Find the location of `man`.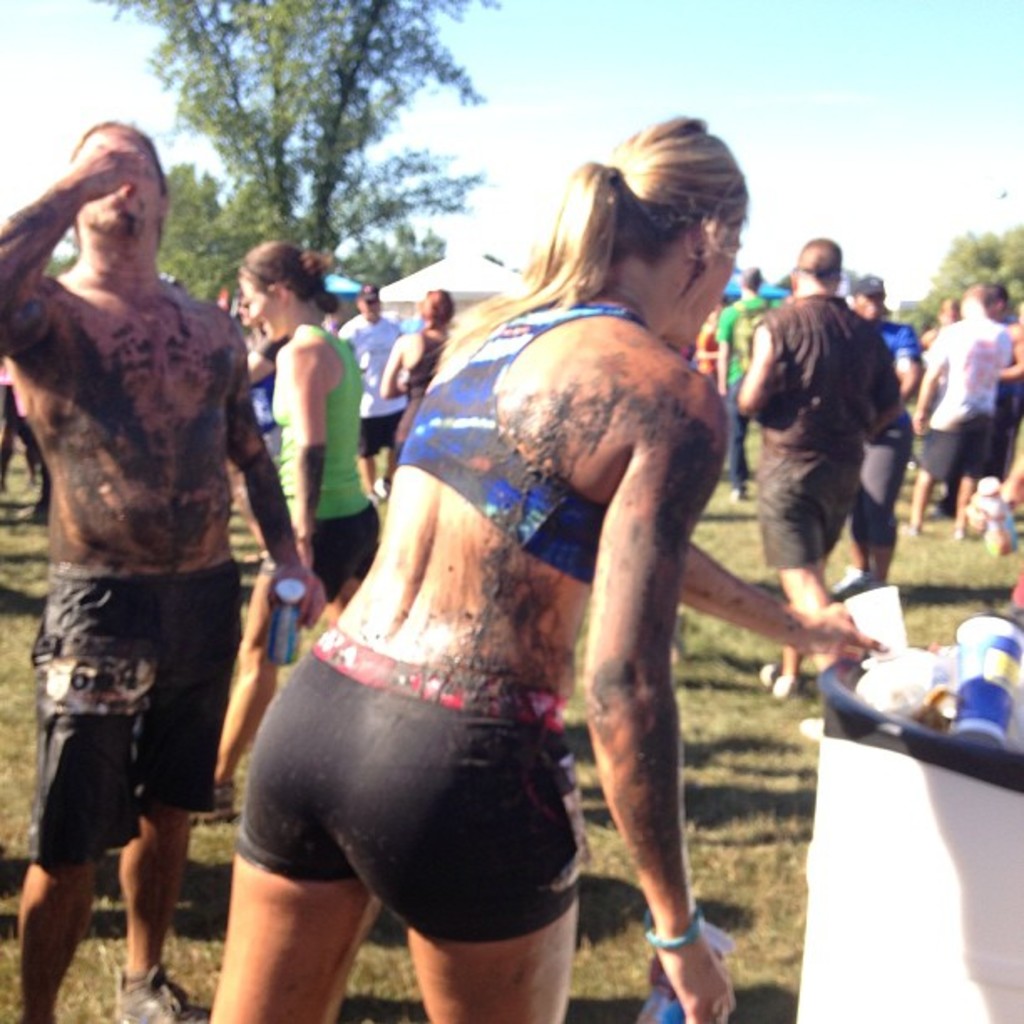
Location: rect(333, 271, 402, 495).
